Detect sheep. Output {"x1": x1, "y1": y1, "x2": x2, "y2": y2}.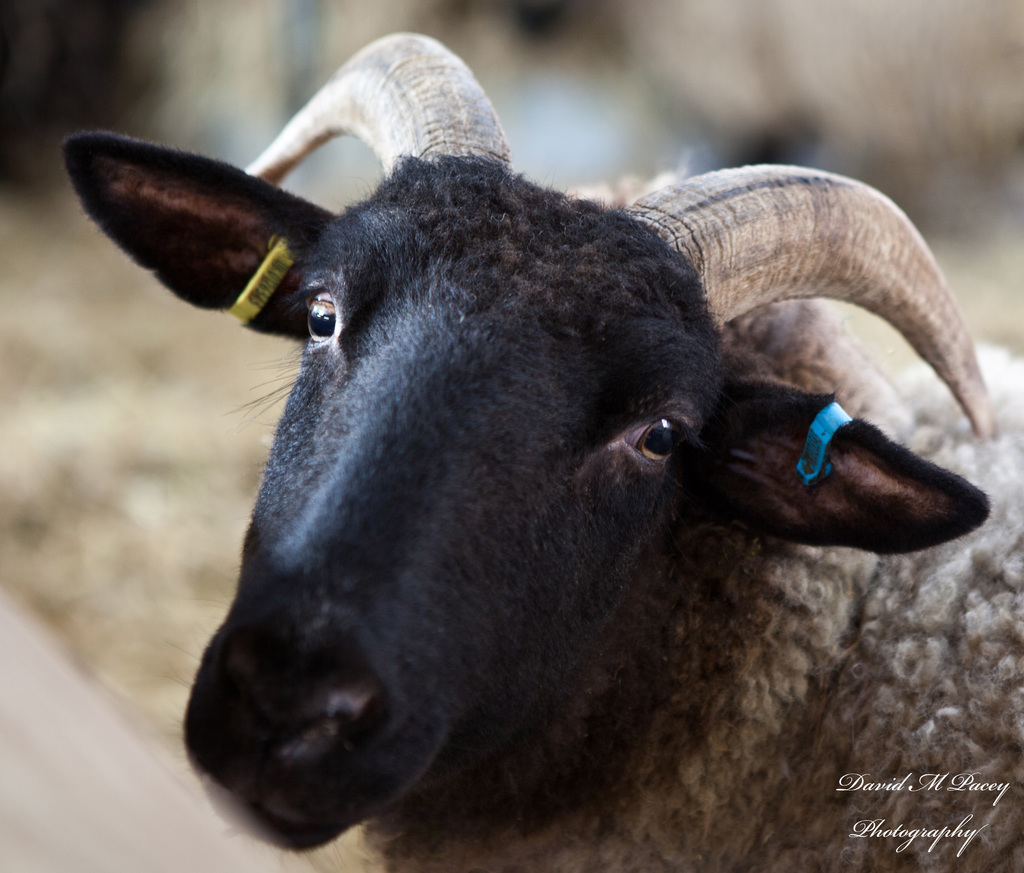
{"x1": 63, "y1": 32, "x2": 1023, "y2": 872}.
